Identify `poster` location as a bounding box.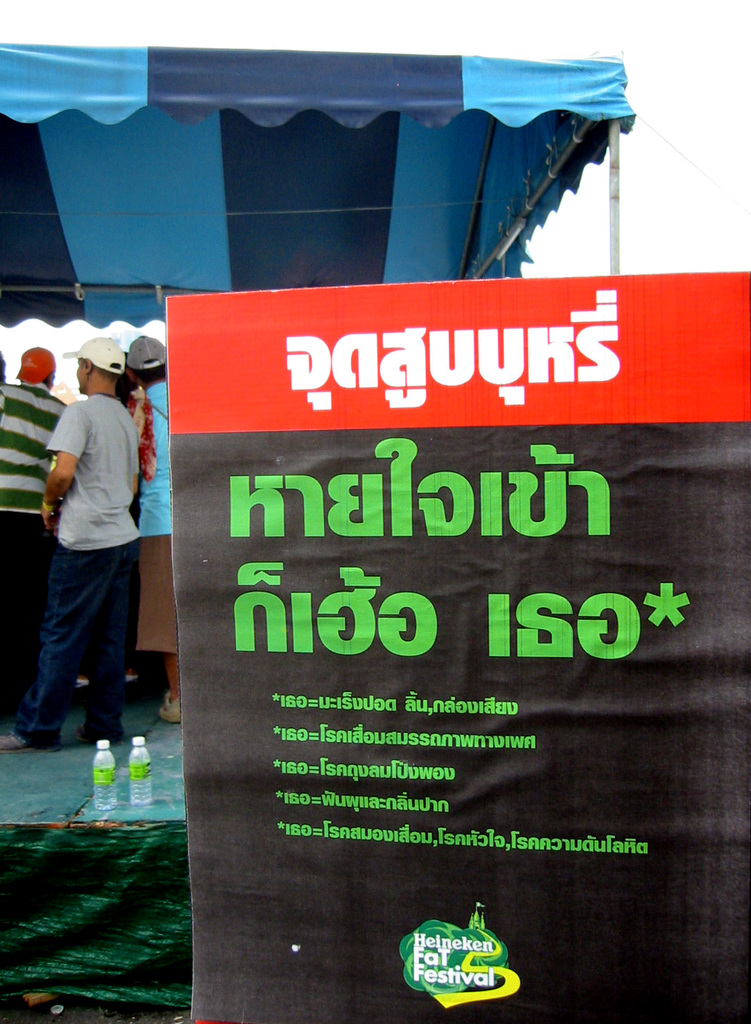
BBox(163, 268, 750, 1023).
